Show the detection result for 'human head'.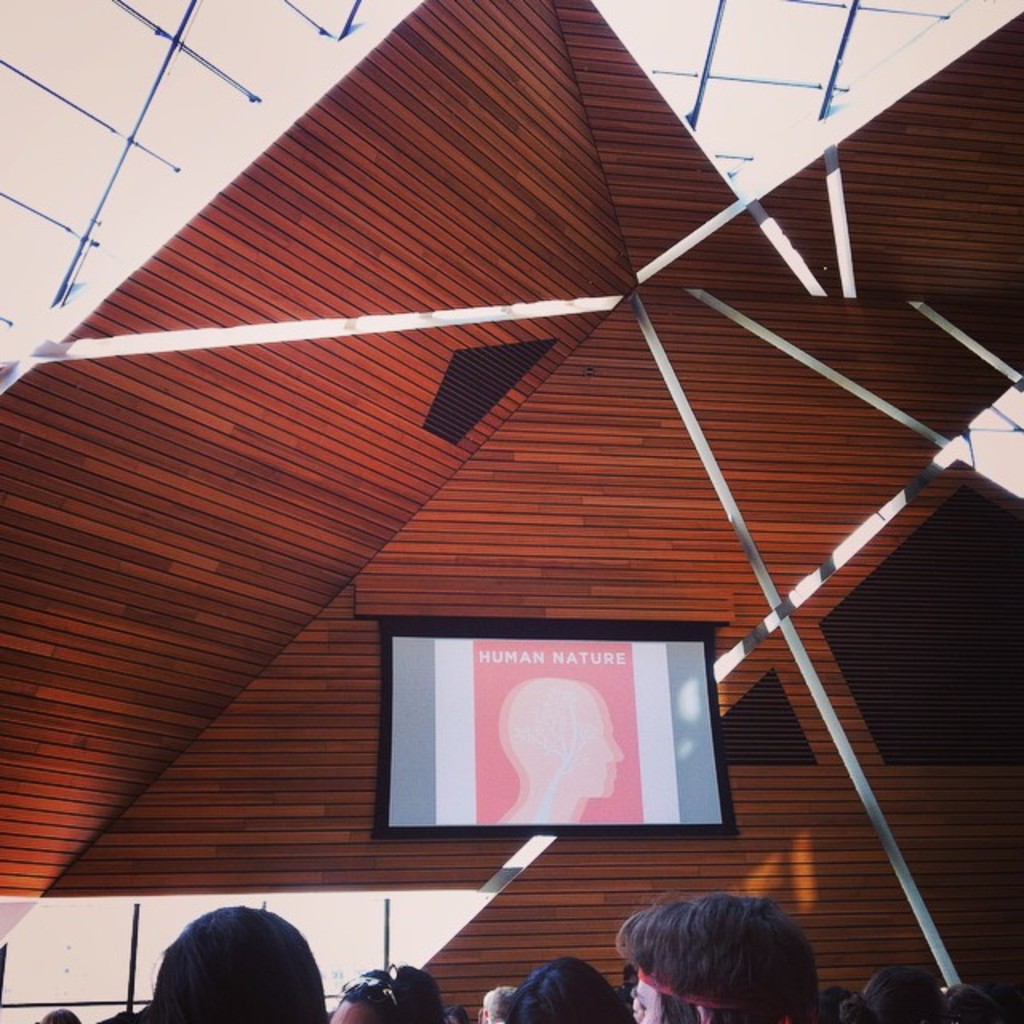
x1=936 y1=981 x2=1003 y2=1022.
